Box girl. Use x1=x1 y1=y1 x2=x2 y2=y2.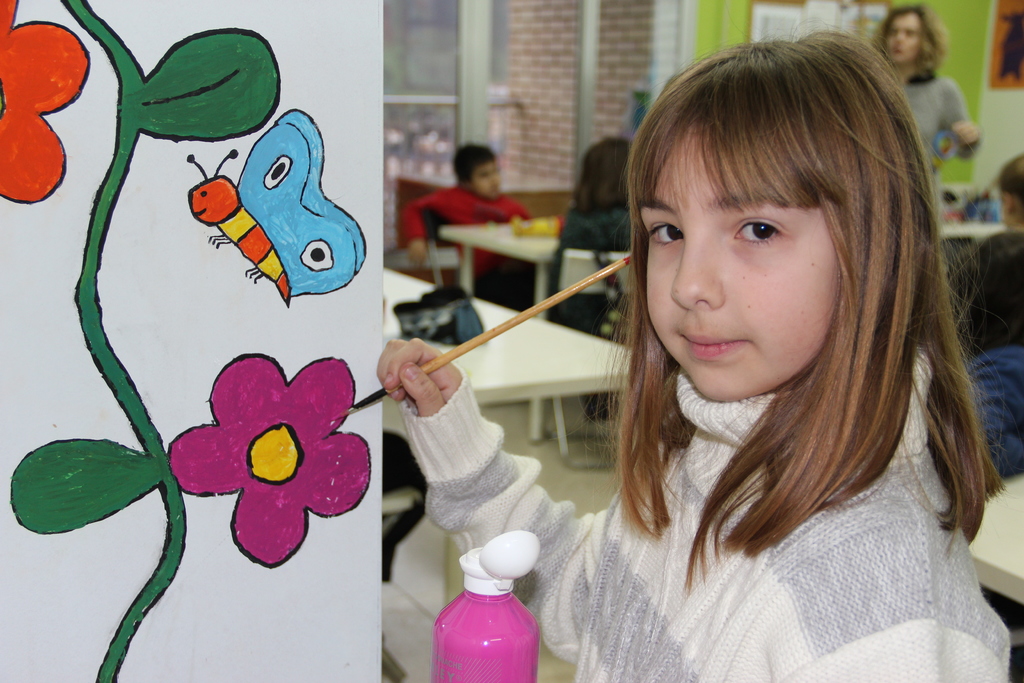
x1=544 y1=136 x2=630 y2=422.
